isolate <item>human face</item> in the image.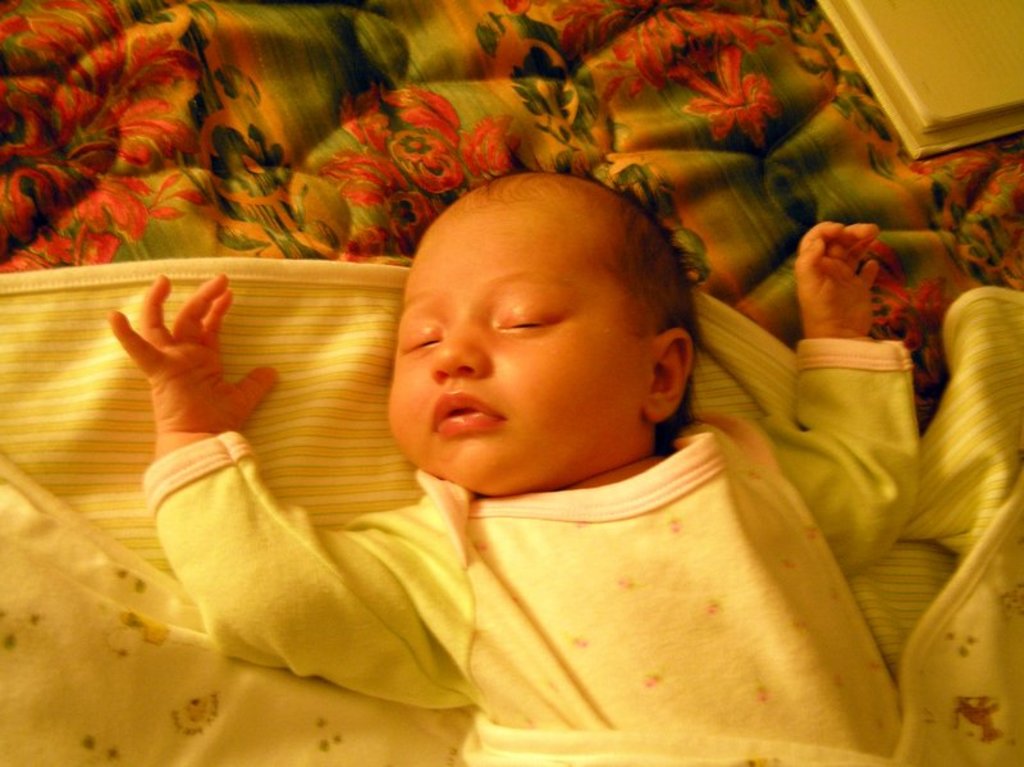
Isolated region: box(387, 198, 648, 492).
